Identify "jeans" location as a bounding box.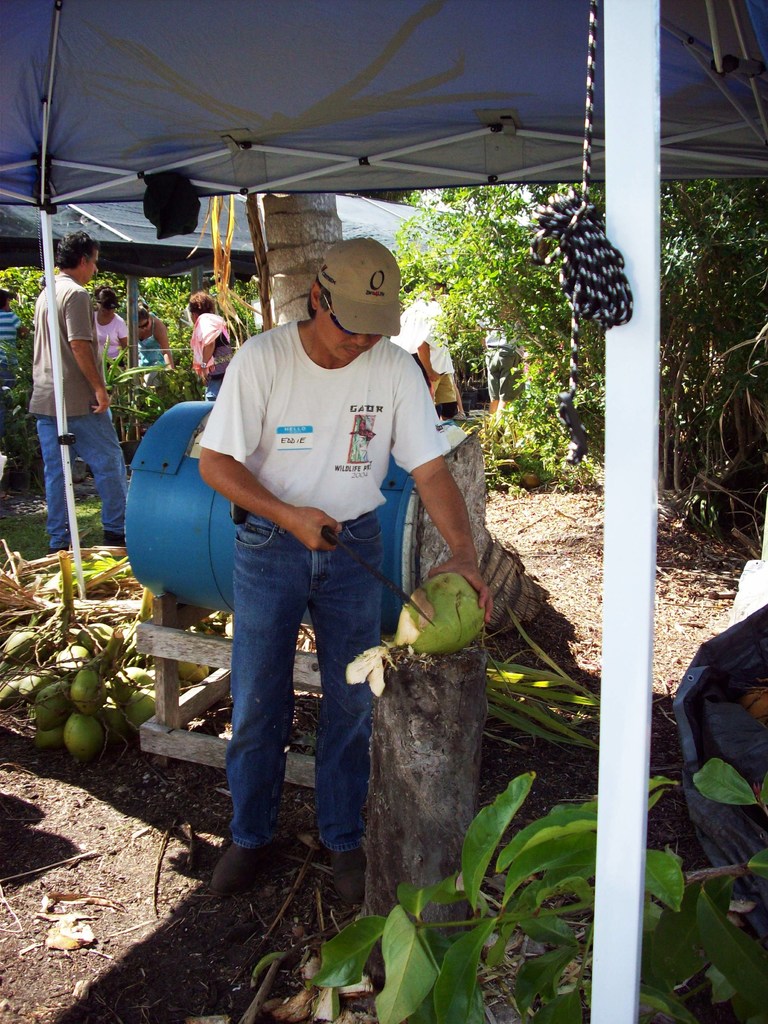
(x1=29, y1=412, x2=129, y2=543).
